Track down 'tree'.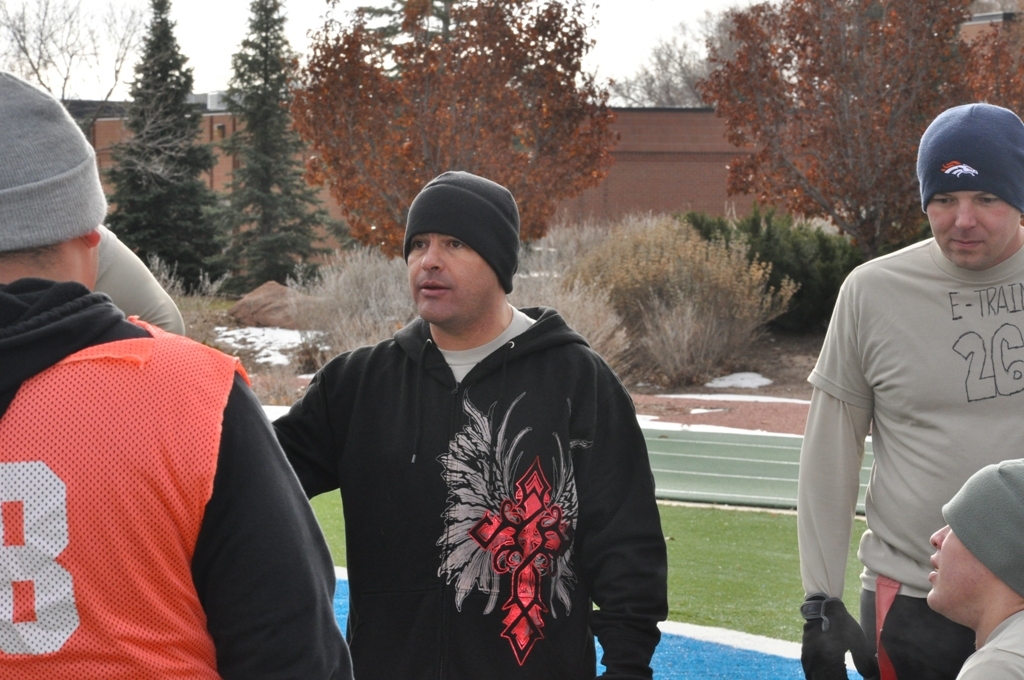
Tracked to region(707, 0, 1023, 255).
